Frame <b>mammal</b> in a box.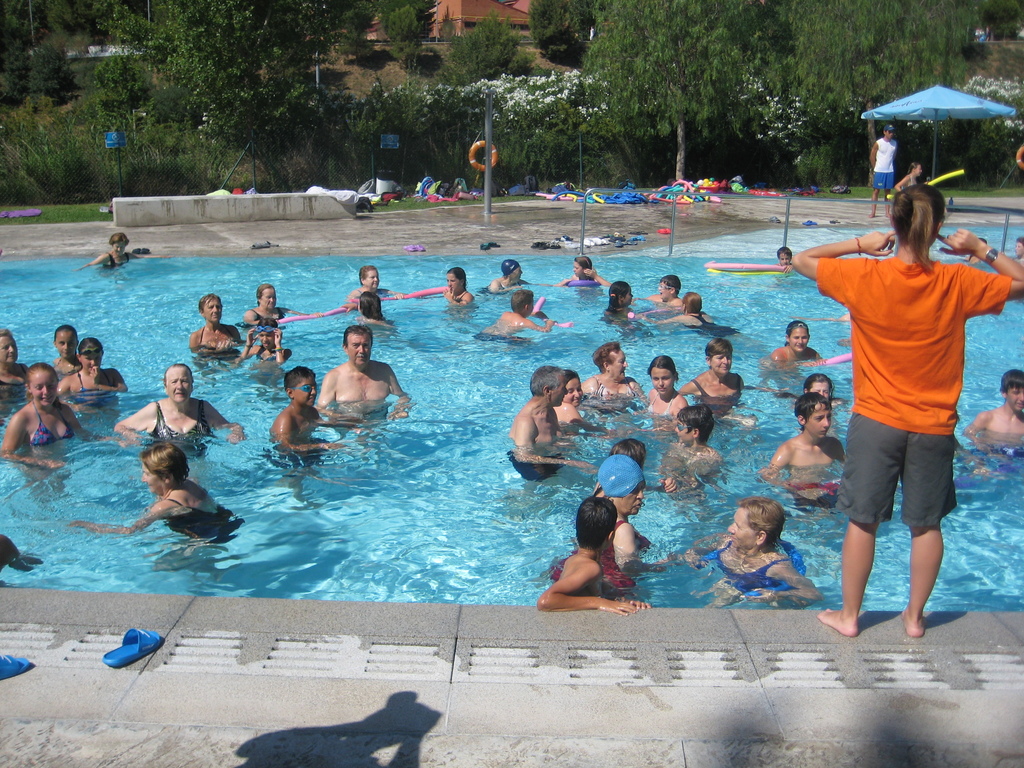
<bbox>117, 358, 248, 440</bbox>.
